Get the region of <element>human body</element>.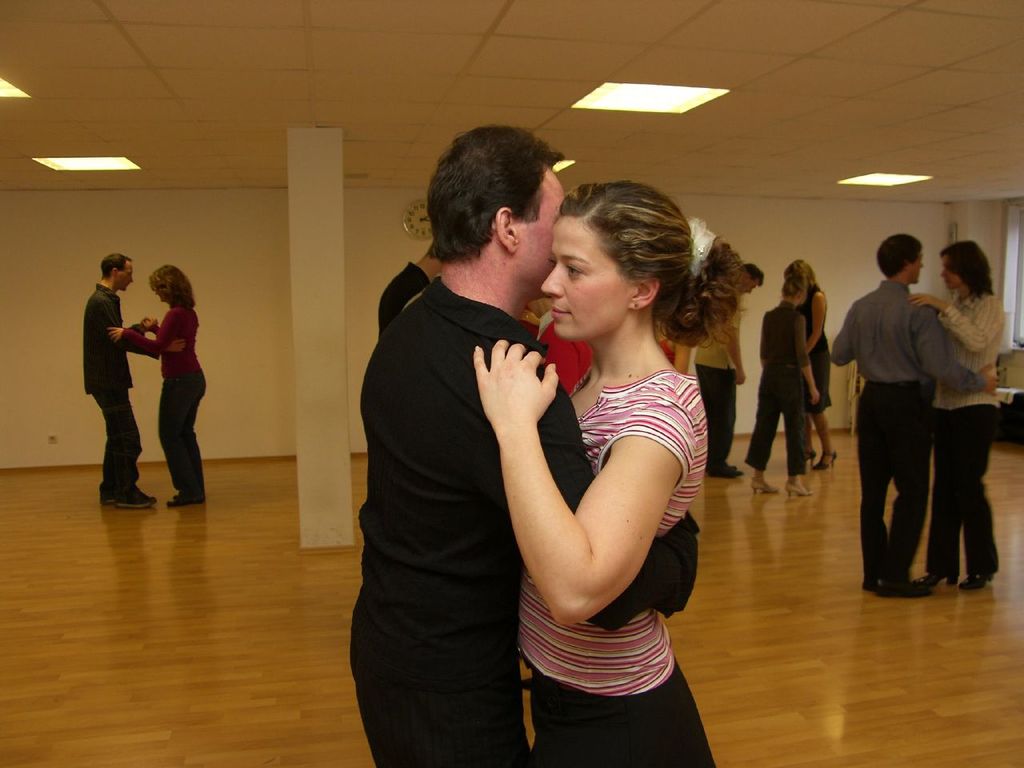
Rect(81, 282, 157, 509).
